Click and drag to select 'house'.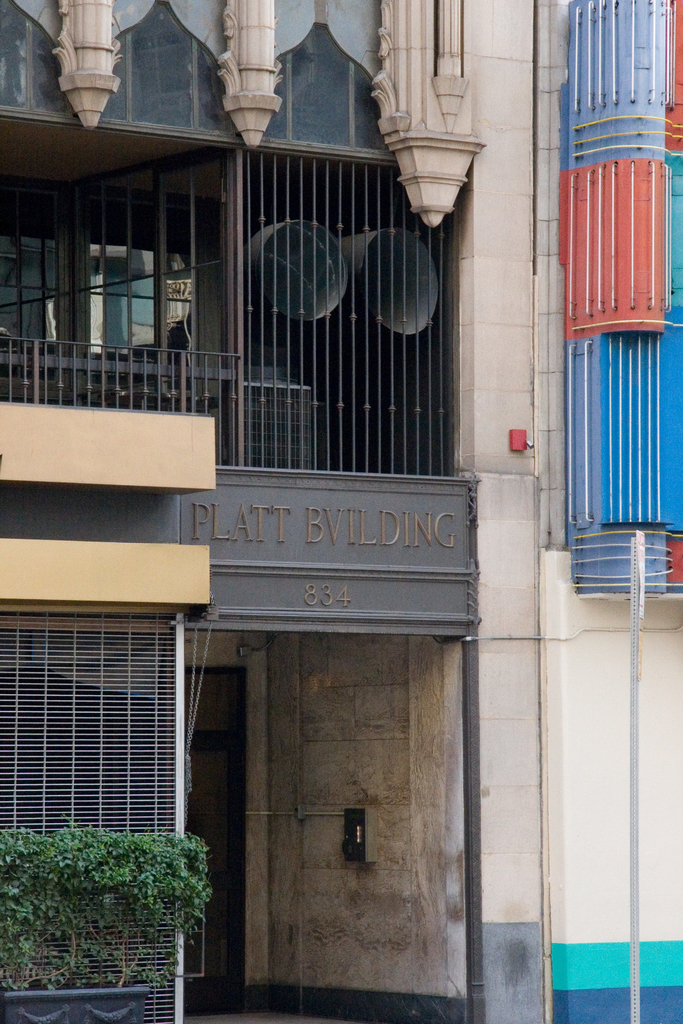
Selection: [0, 0, 544, 1023].
